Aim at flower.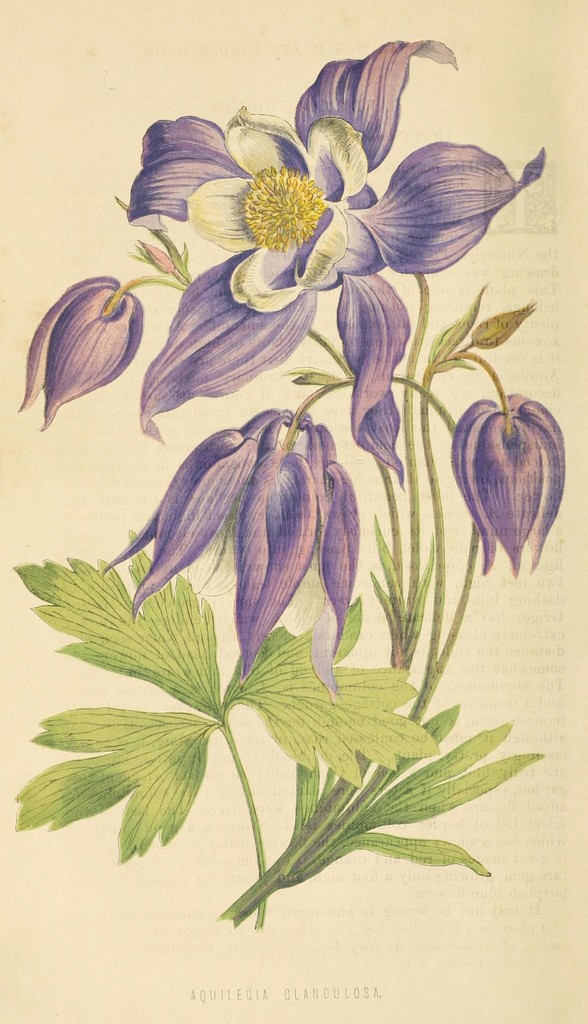
Aimed at bbox=[95, 407, 363, 694].
